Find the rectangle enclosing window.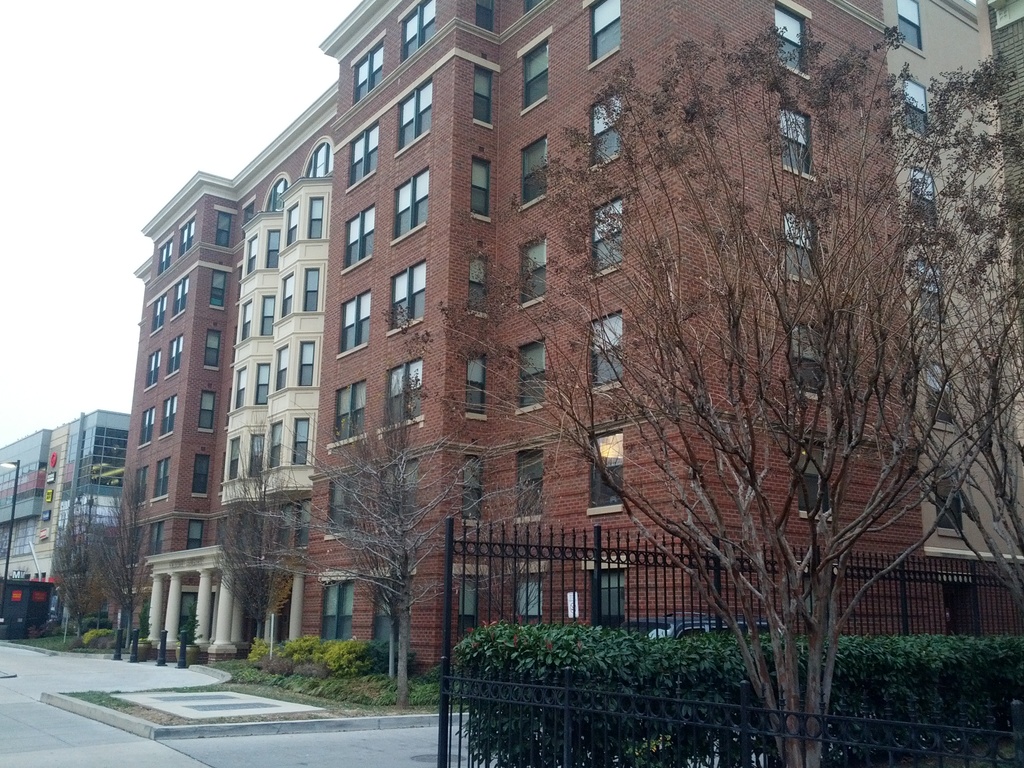
159, 399, 181, 436.
